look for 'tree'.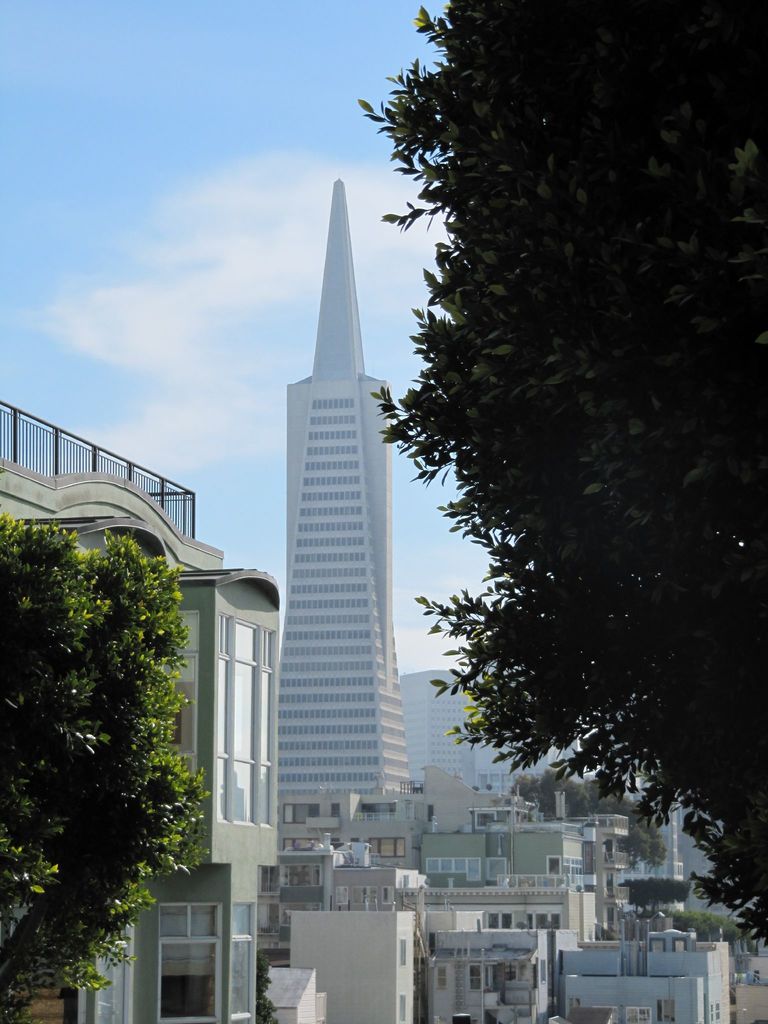
Found: Rect(0, 472, 208, 998).
